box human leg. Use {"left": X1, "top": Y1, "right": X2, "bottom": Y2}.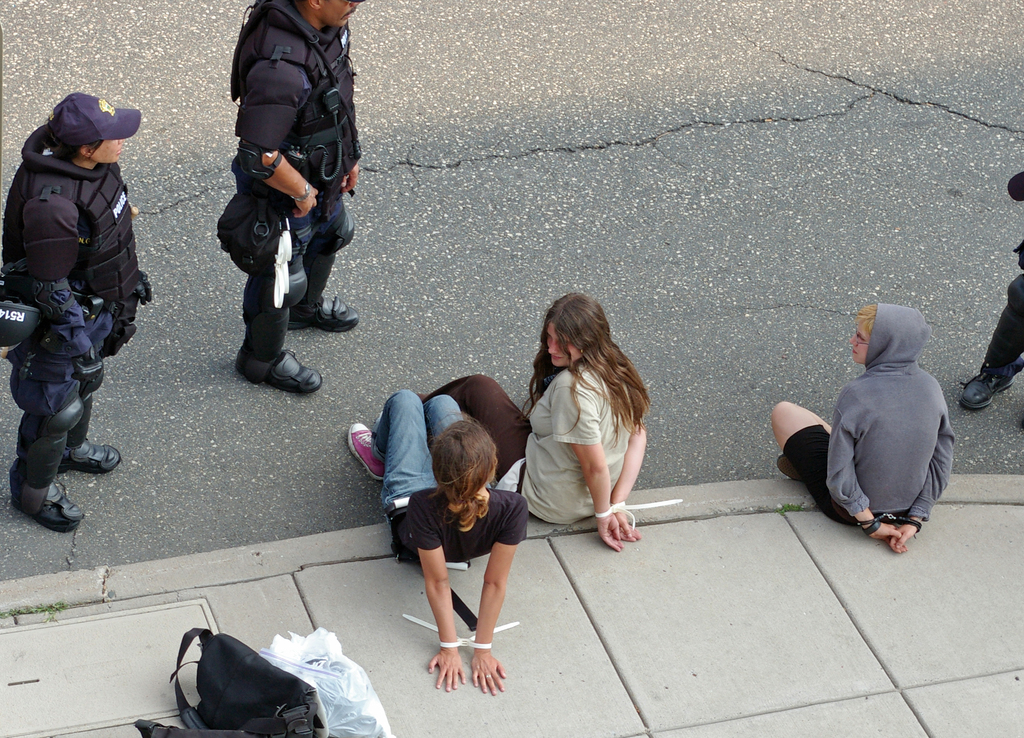
{"left": 245, "top": 212, "right": 317, "bottom": 394}.
